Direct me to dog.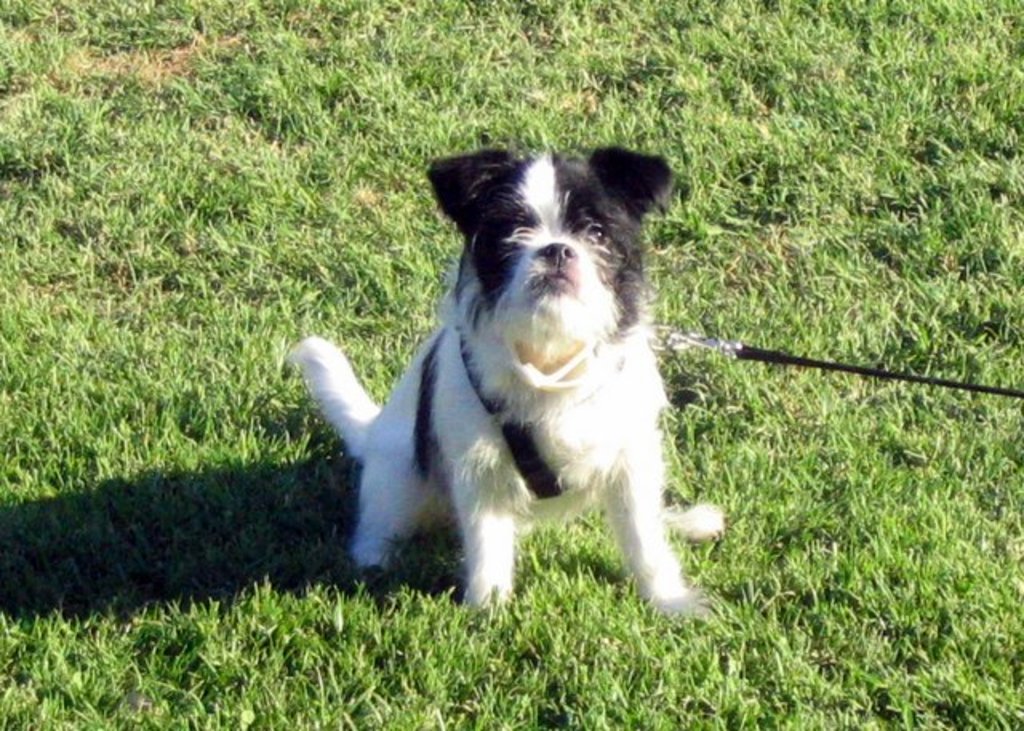
Direction: [286, 147, 725, 619].
